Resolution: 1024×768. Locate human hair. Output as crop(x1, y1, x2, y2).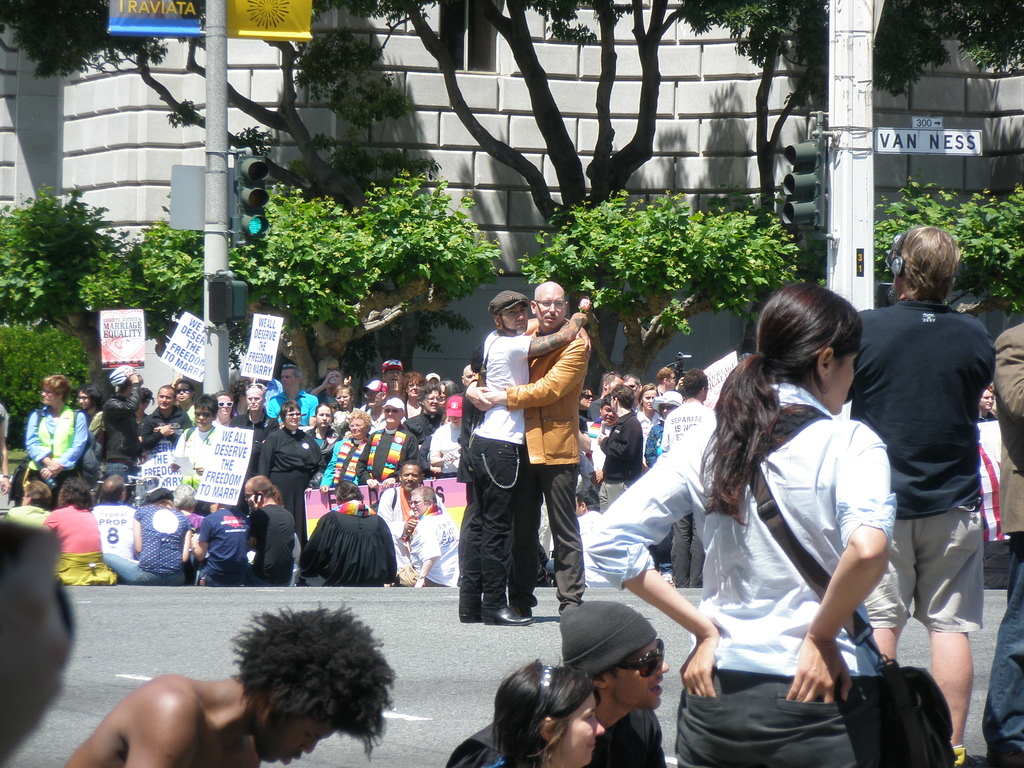
crop(710, 290, 865, 525).
